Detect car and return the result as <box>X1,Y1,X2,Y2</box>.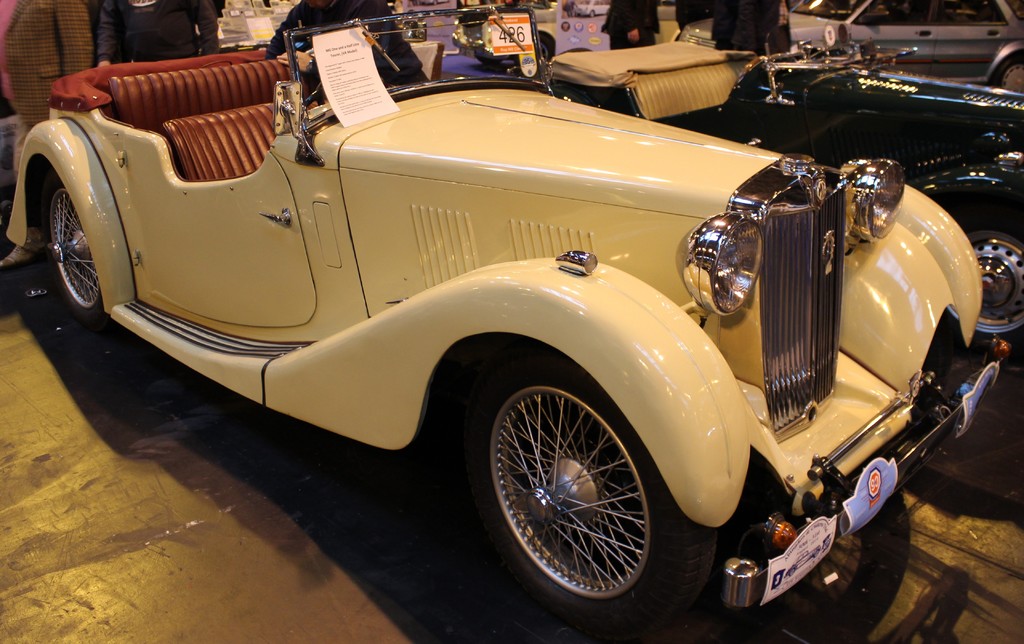
<box>545,22,1023,359</box>.
